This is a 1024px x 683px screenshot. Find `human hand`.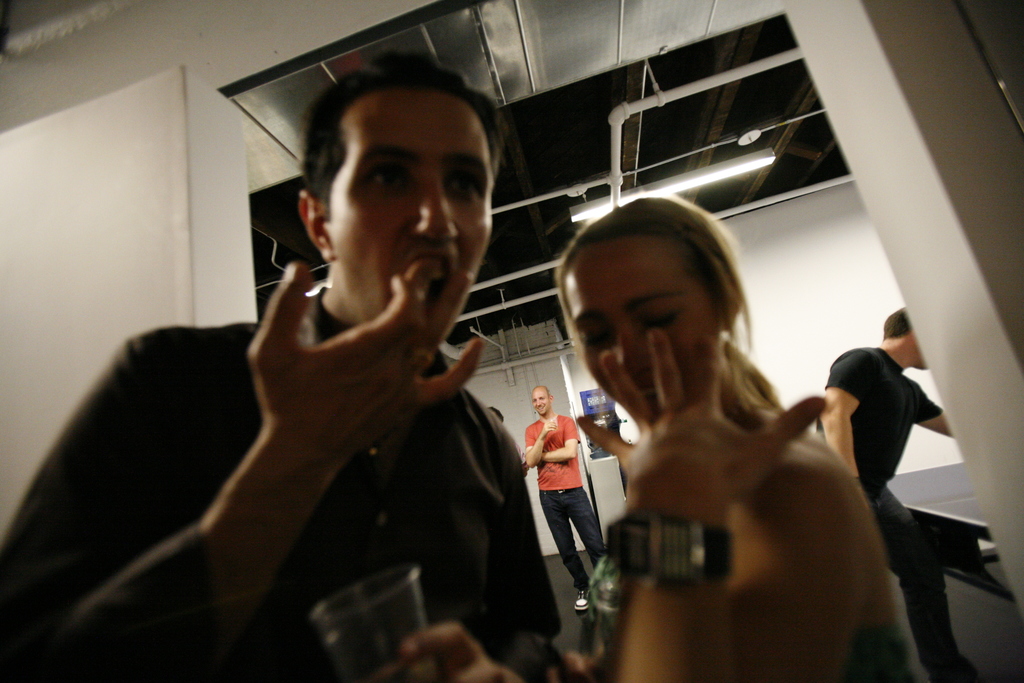
Bounding box: left=572, top=327, right=829, bottom=513.
